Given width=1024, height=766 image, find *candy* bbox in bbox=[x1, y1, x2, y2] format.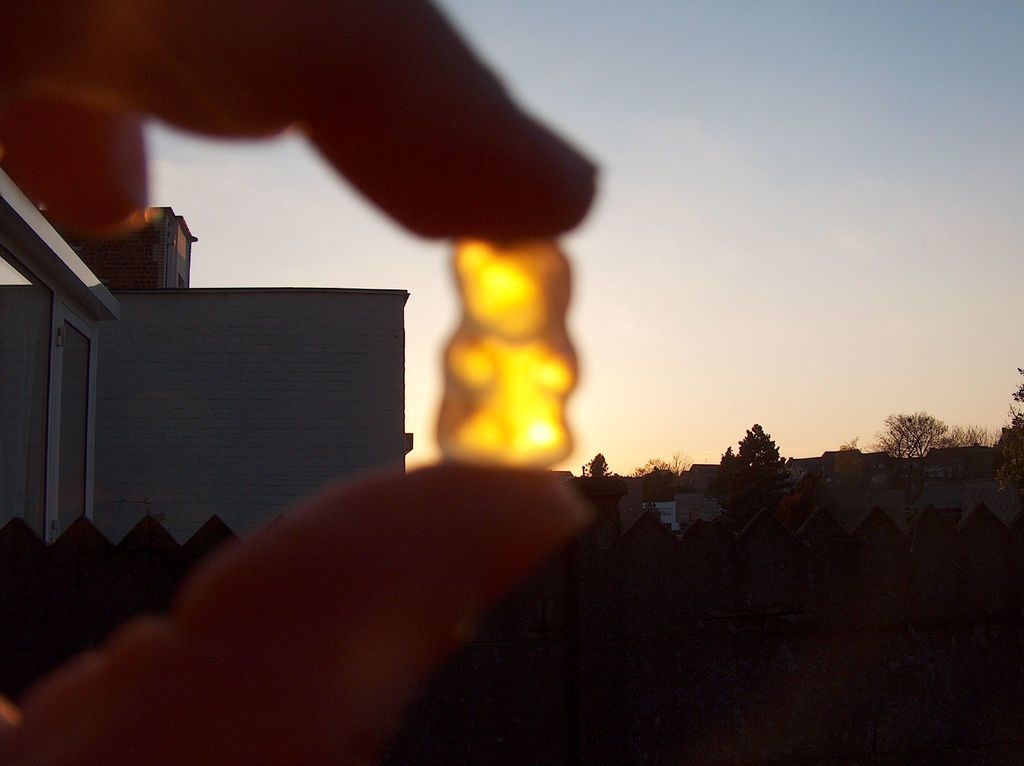
bbox=[435, 227, 585, 468].
